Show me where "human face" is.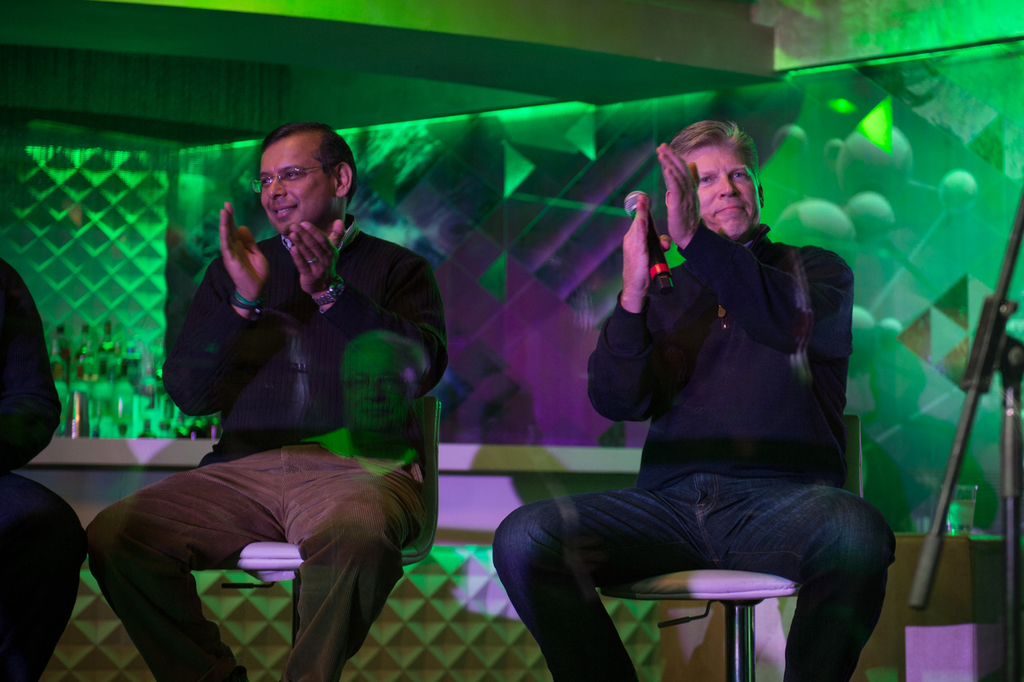
"human face" is at BBox(262, 133, 330, 230).
